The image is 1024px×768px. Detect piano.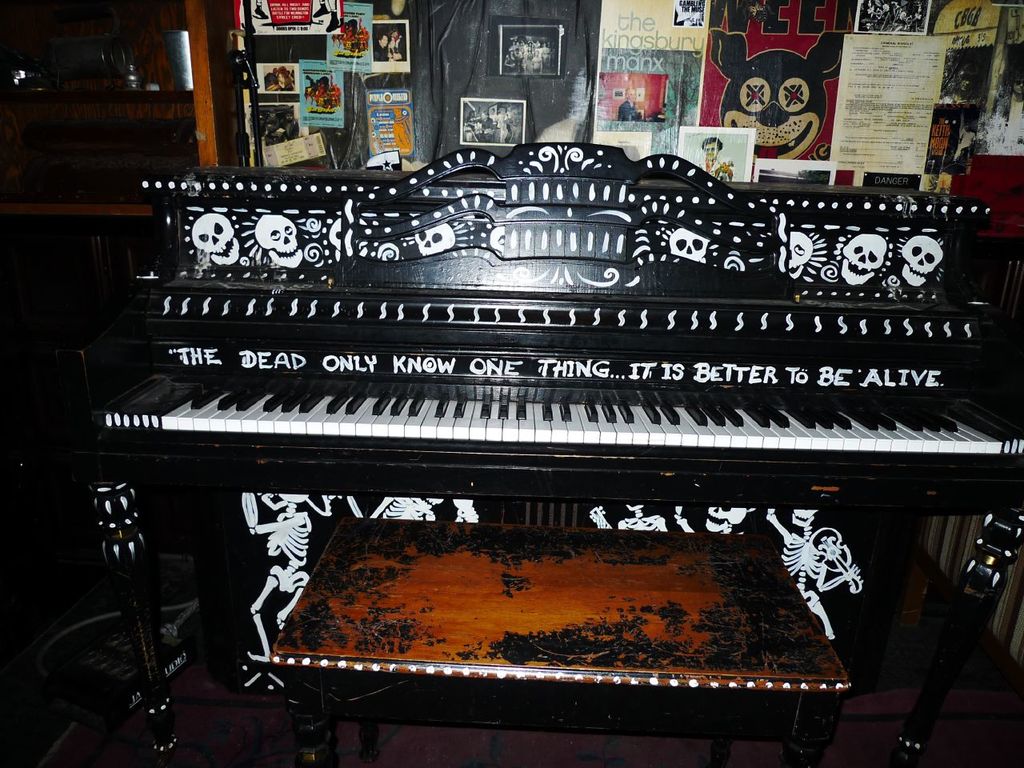
Detection: [x1=78, y1=190, x2=976, y2=679].
